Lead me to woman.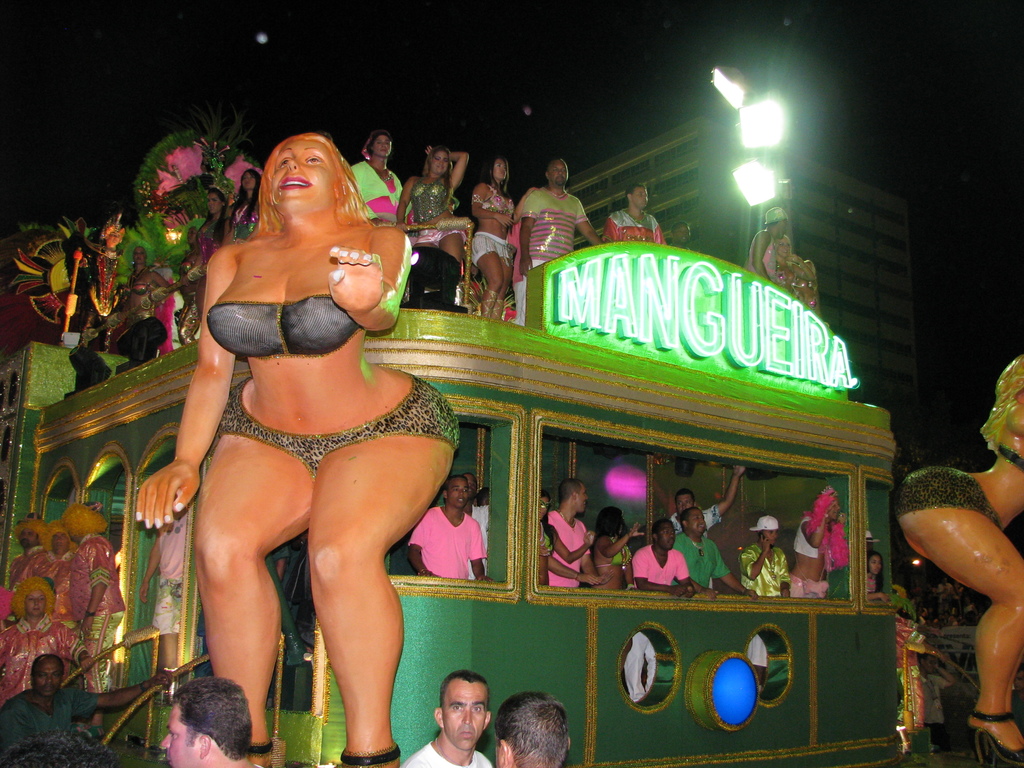
Lead to x1=886 y1=355 x2=1023 y2=766.
